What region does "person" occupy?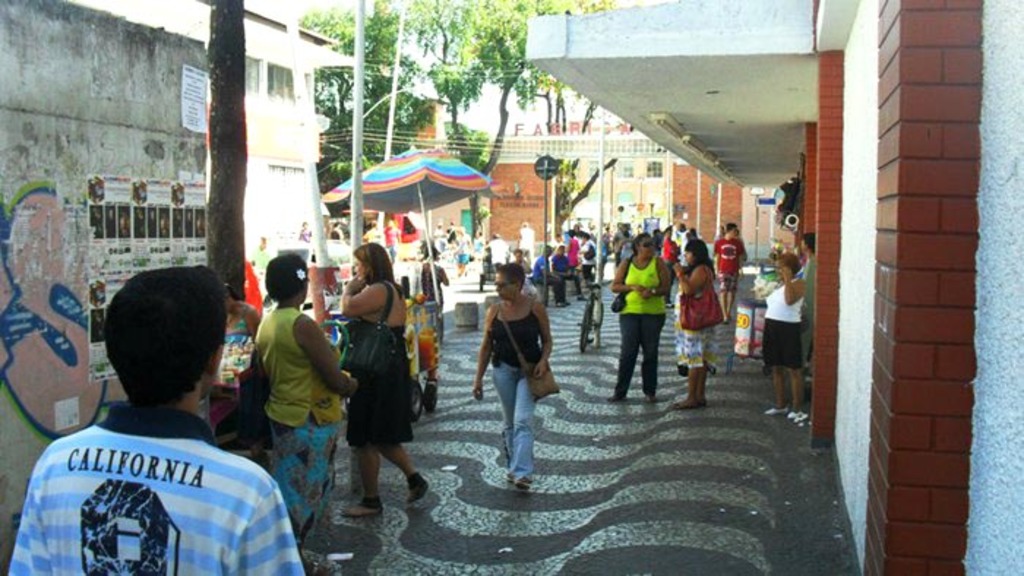
(10, 263, 307, 575).
